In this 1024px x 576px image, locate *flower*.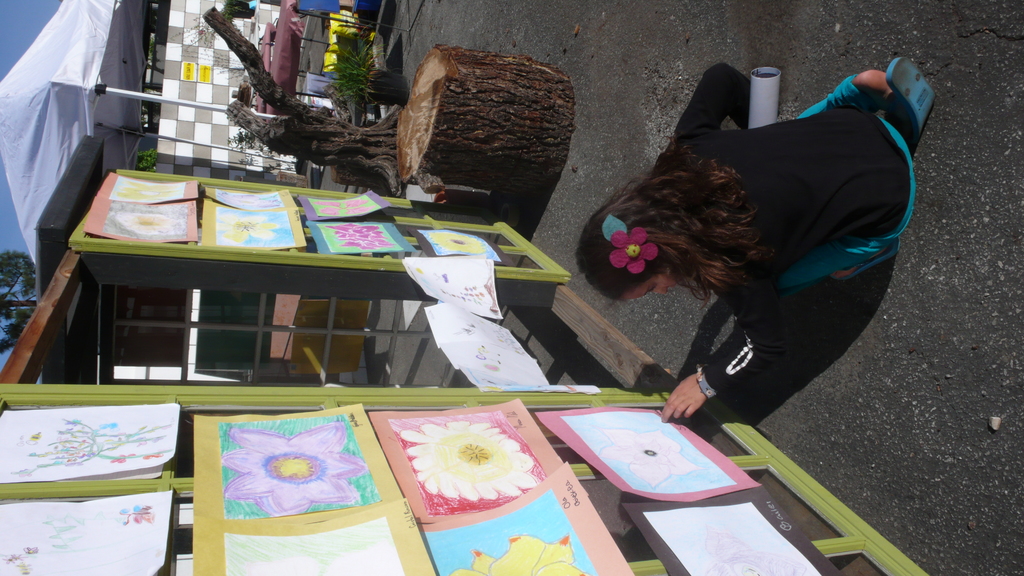
Bounding box: box(601, 433, 698, 492).
